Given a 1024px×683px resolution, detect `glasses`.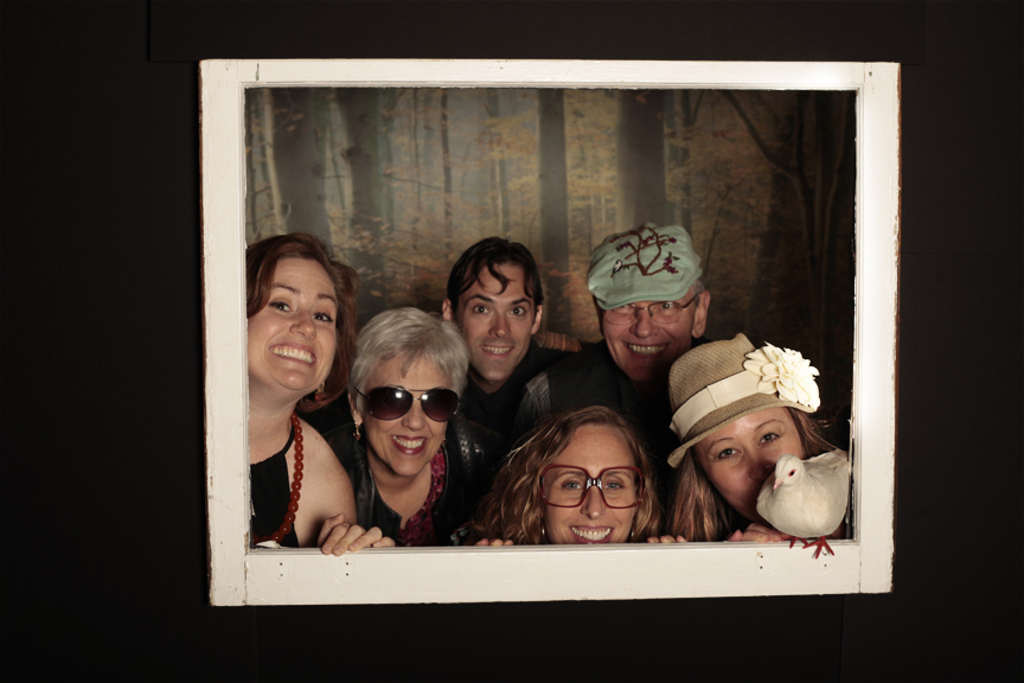
box(607, 289, 704, 331).
